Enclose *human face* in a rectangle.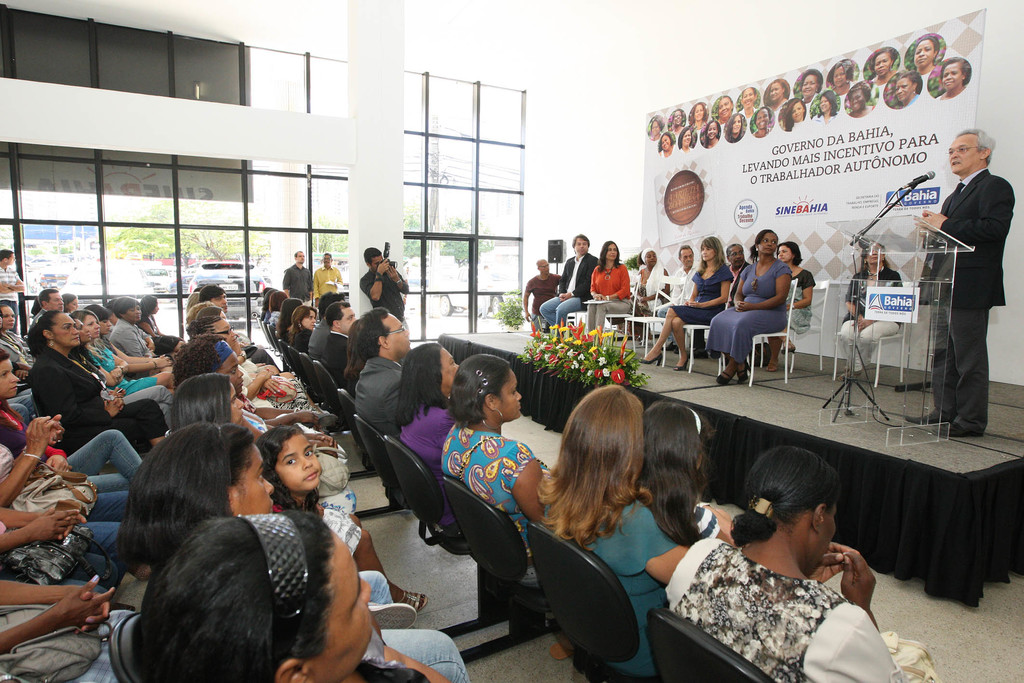
{"x1": 99, "y1": 317, "x2": 113, "y2": 334}.
